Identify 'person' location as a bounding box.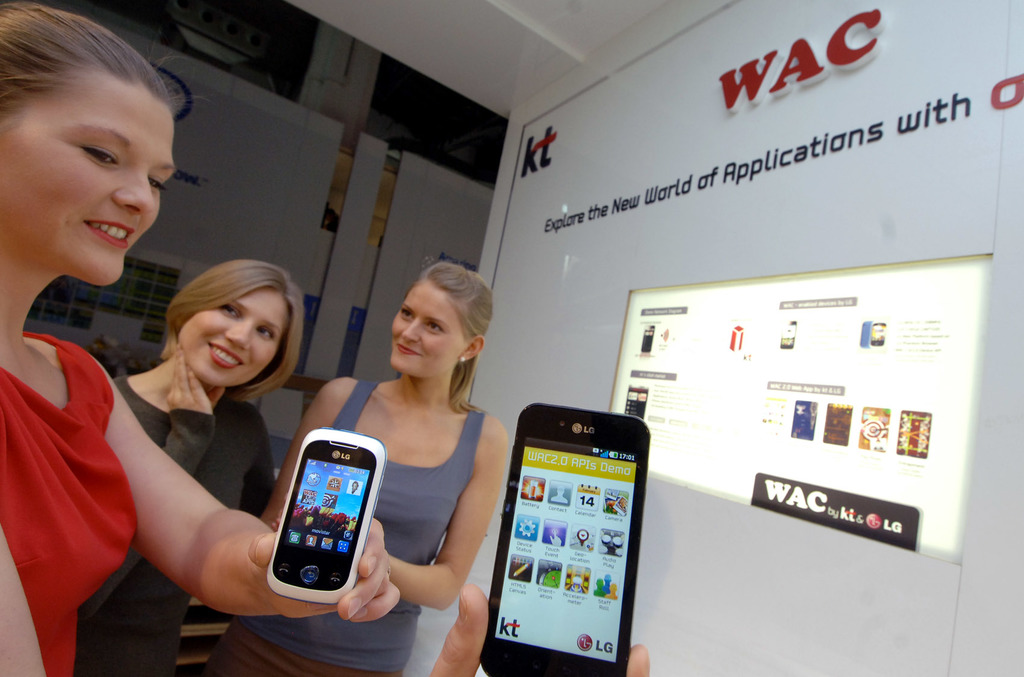
<box>72,254,308,676</box>.
